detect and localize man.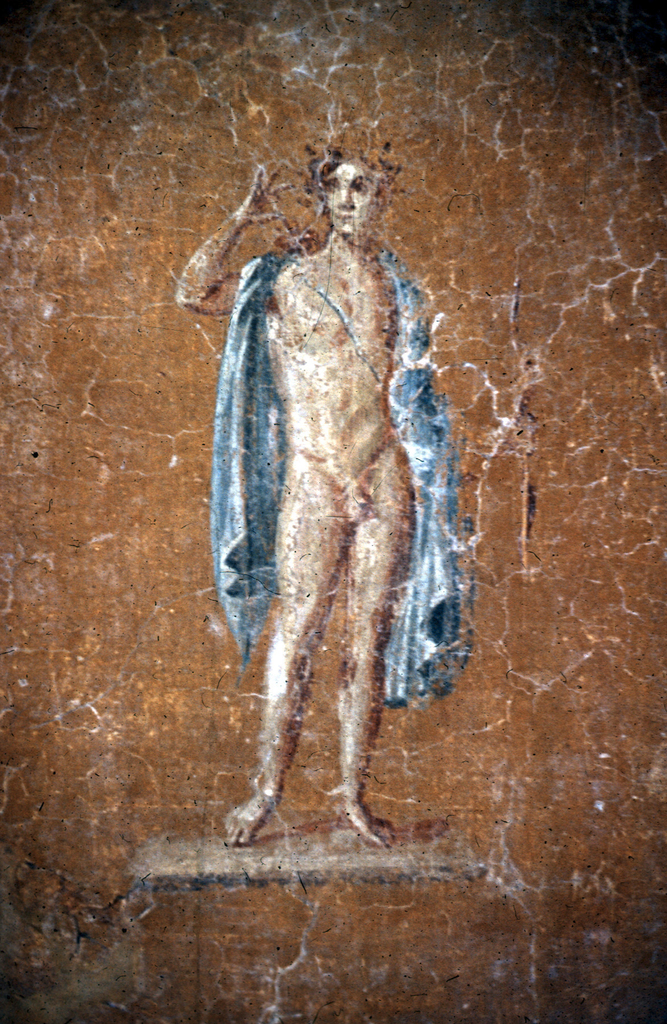
Localized at 187/127/471/813.
